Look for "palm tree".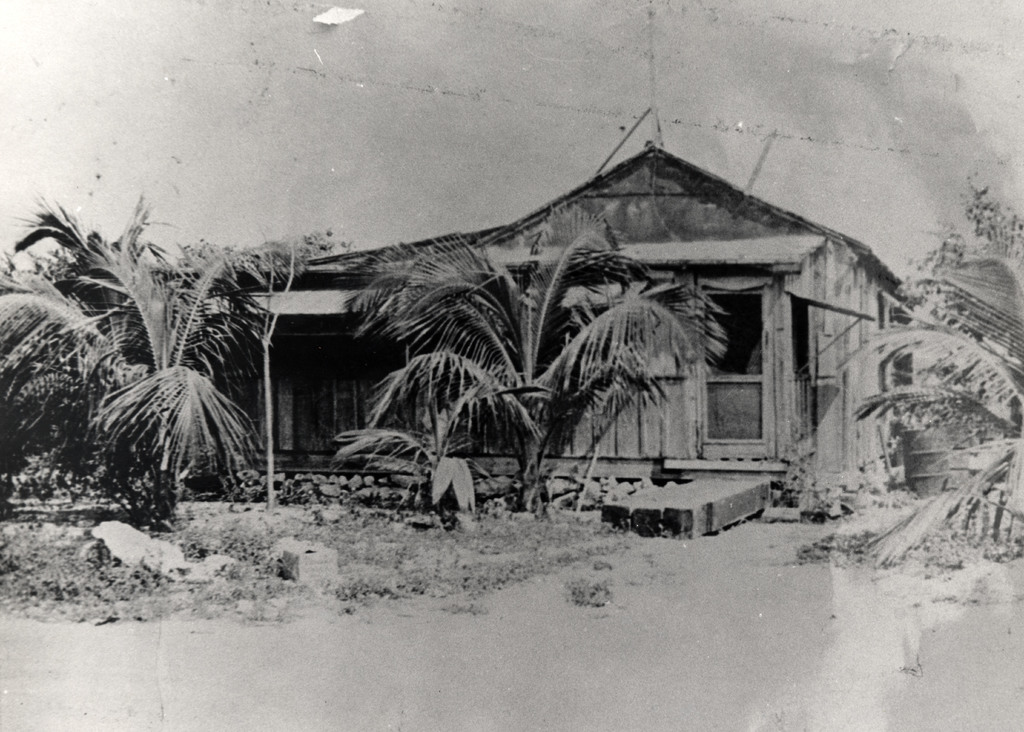
Found: [x1=335, y1=199, x2=730, y2=517].
